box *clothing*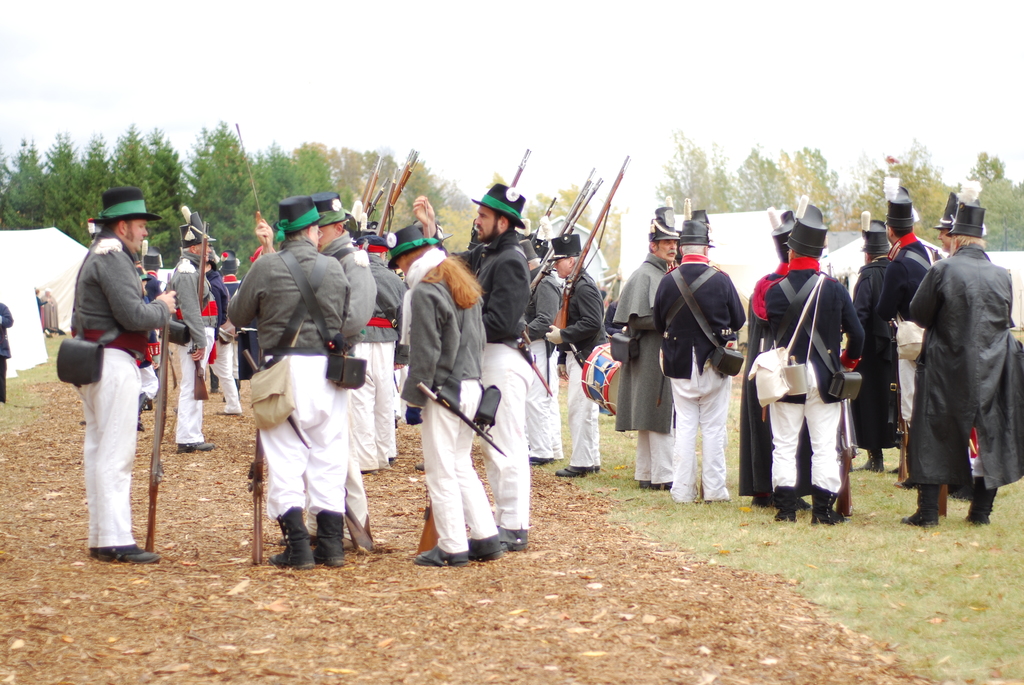
(35, 290, 50, 318)
